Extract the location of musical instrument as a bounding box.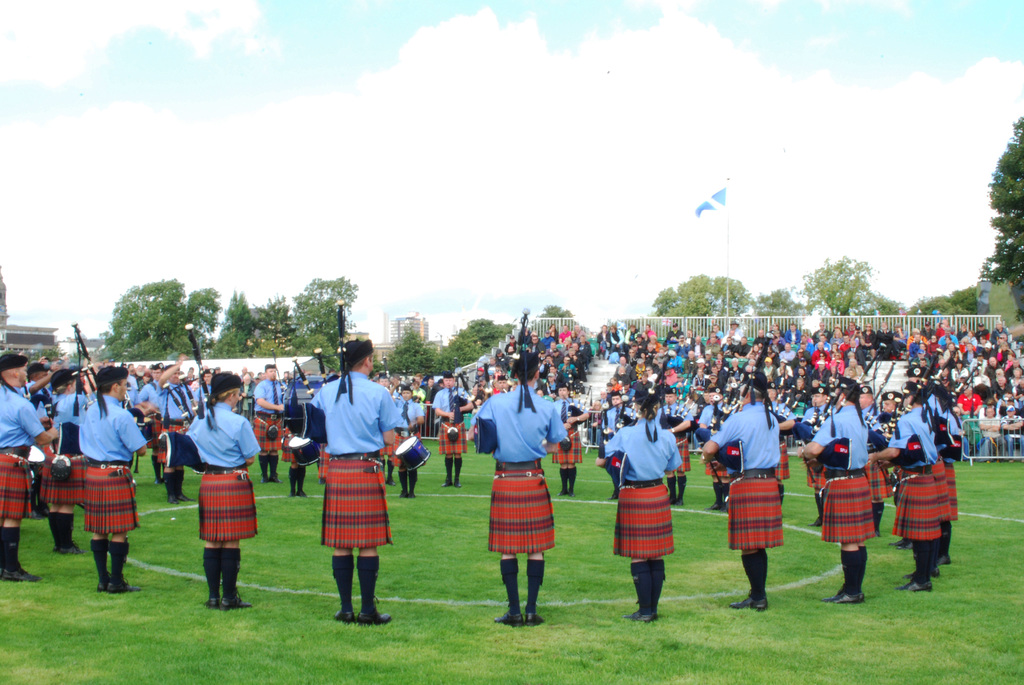
55 323 108 457.
